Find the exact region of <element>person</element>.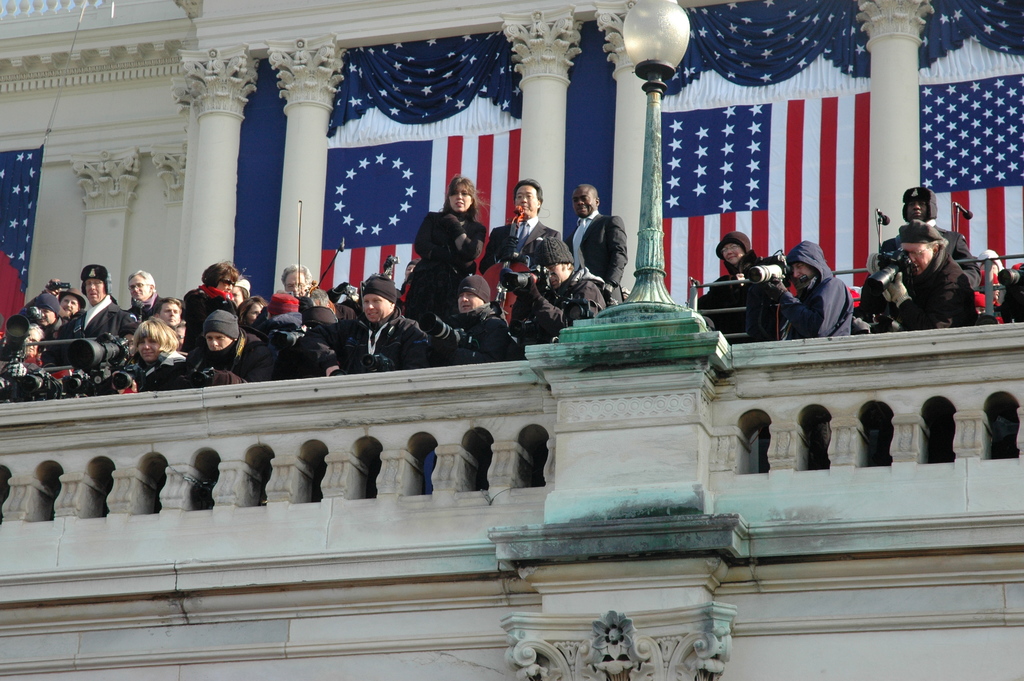
Exact region: detection(870, 222, 984, 332).
